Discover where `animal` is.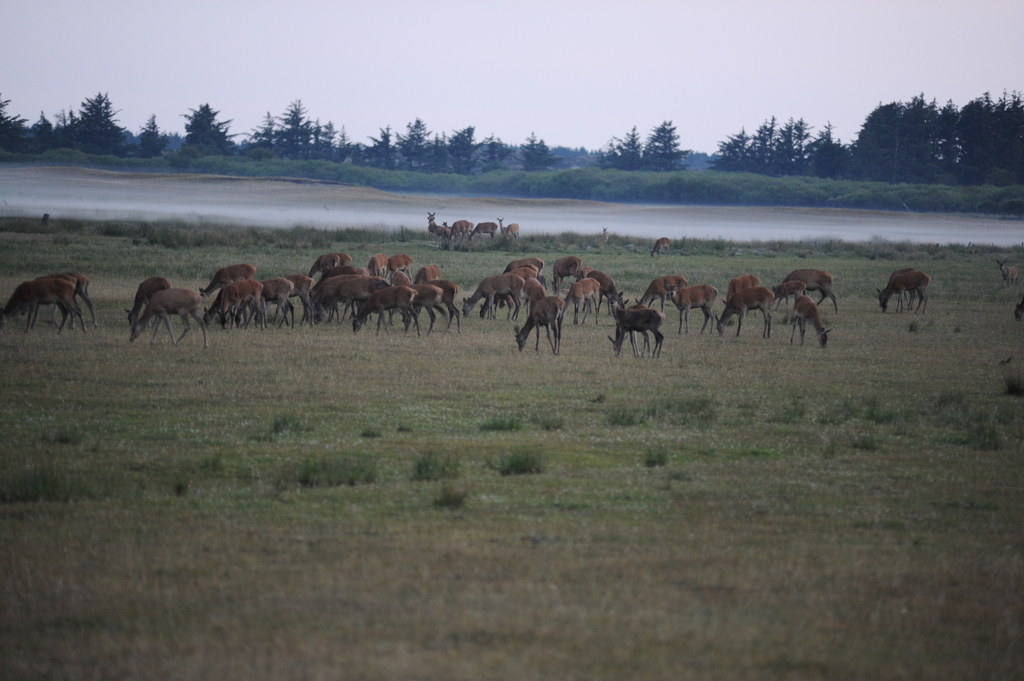
Discovered at 423 209 456 241.
